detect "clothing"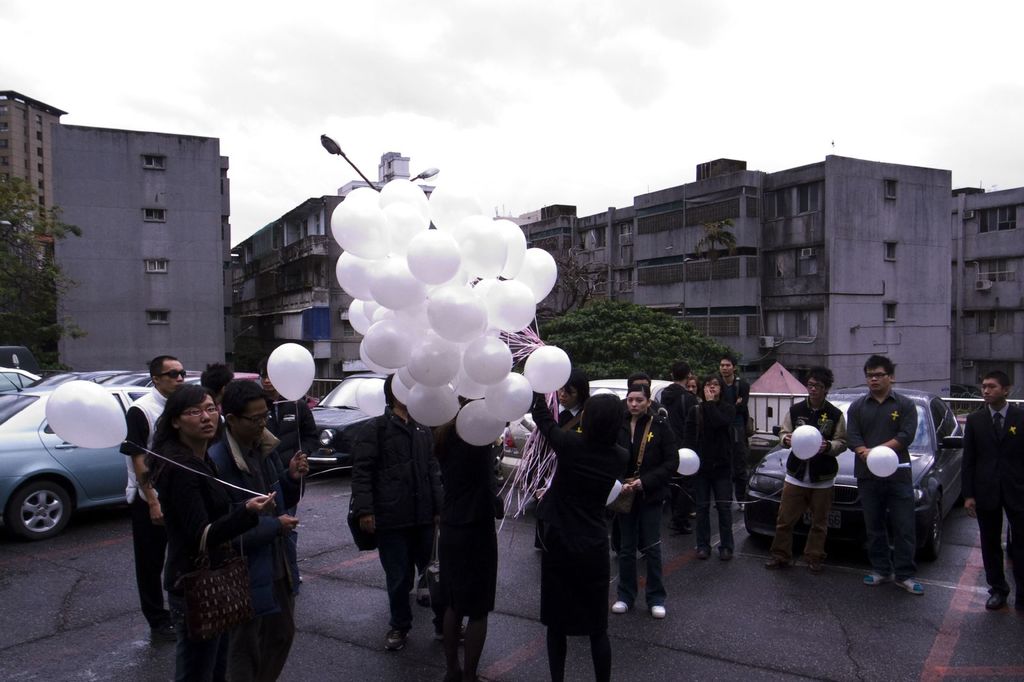
bbox(609, 408, 679, 607)
